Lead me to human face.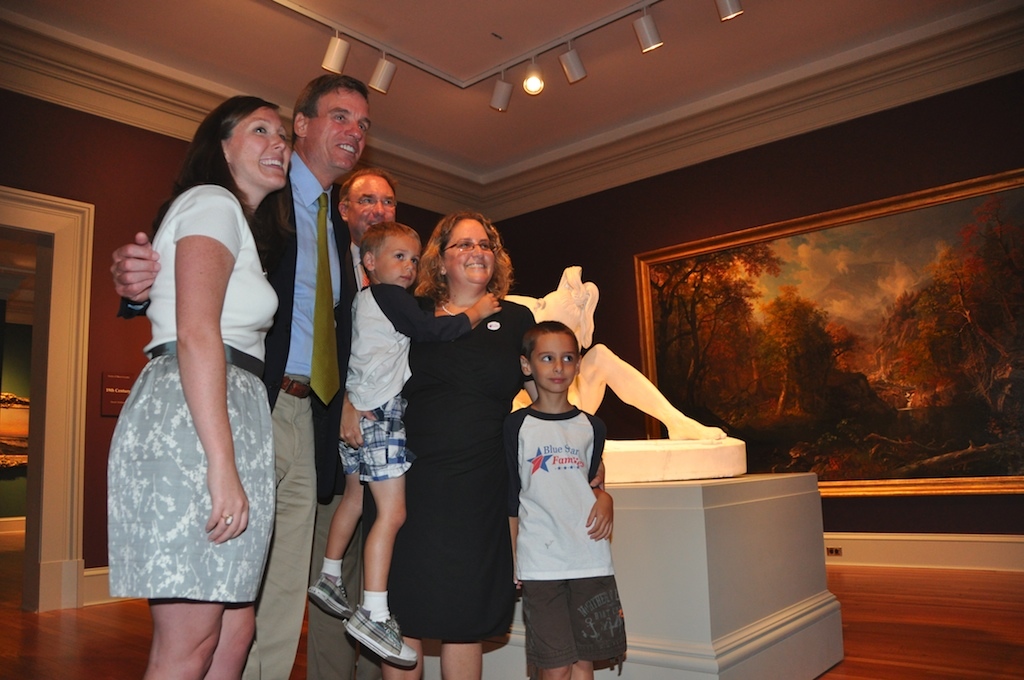
Lead to box=[441, 219, 497, 283].
